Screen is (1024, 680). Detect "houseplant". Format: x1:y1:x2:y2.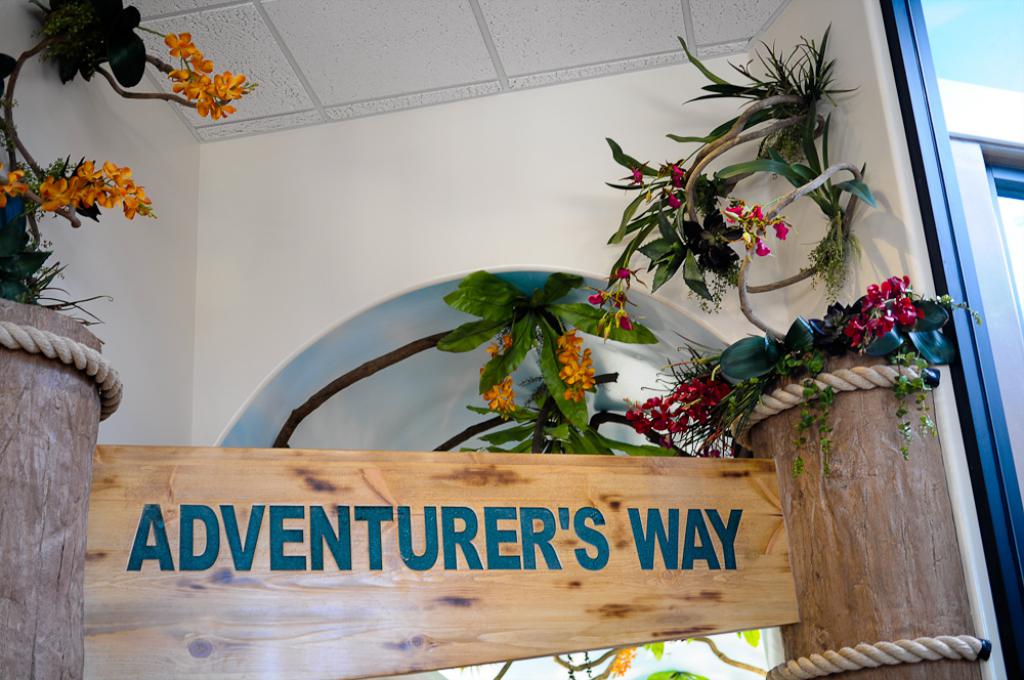
0:0:262:672.
